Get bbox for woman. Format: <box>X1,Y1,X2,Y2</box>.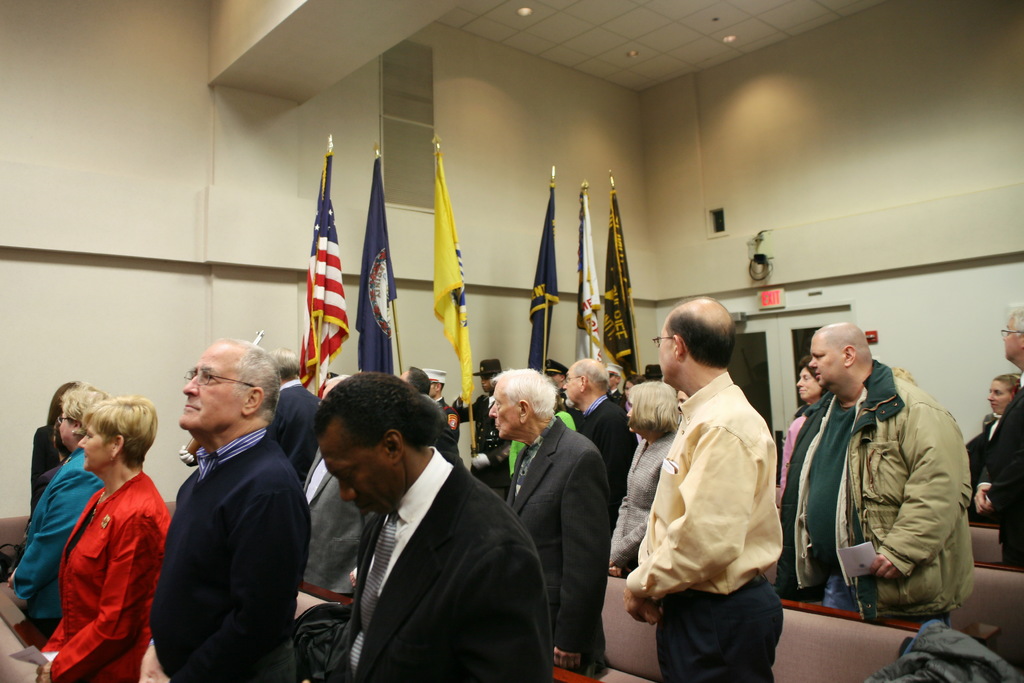
<box>772,357,833,517</box>.
